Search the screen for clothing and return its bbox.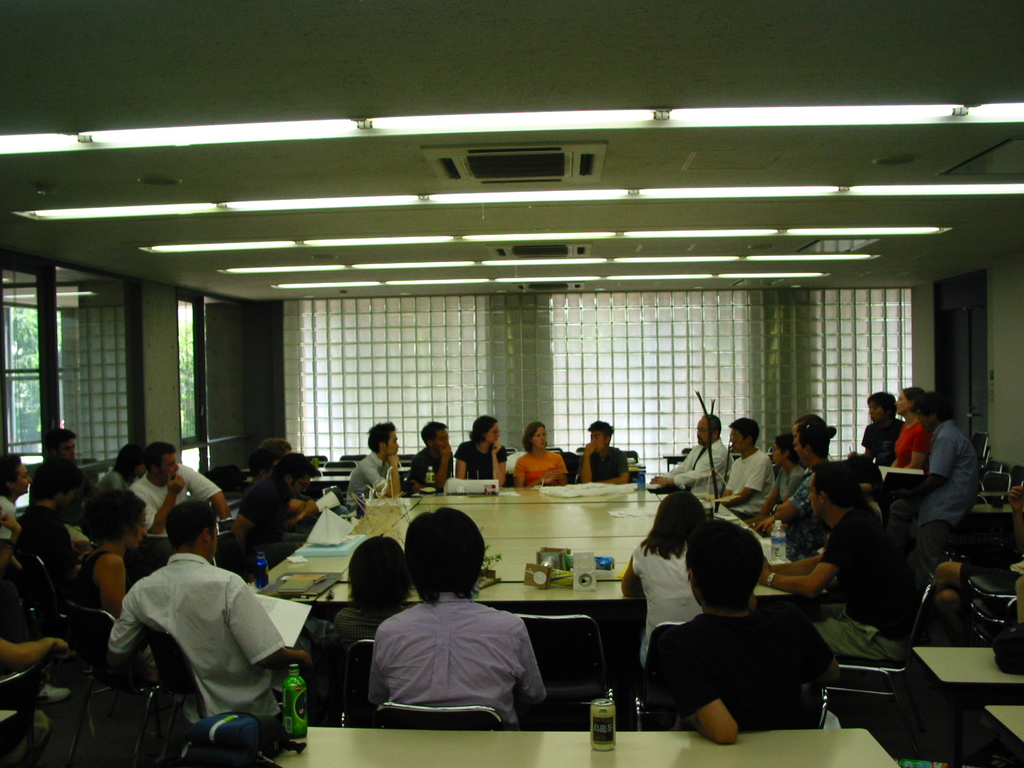
Found: 788:456:847:549.
